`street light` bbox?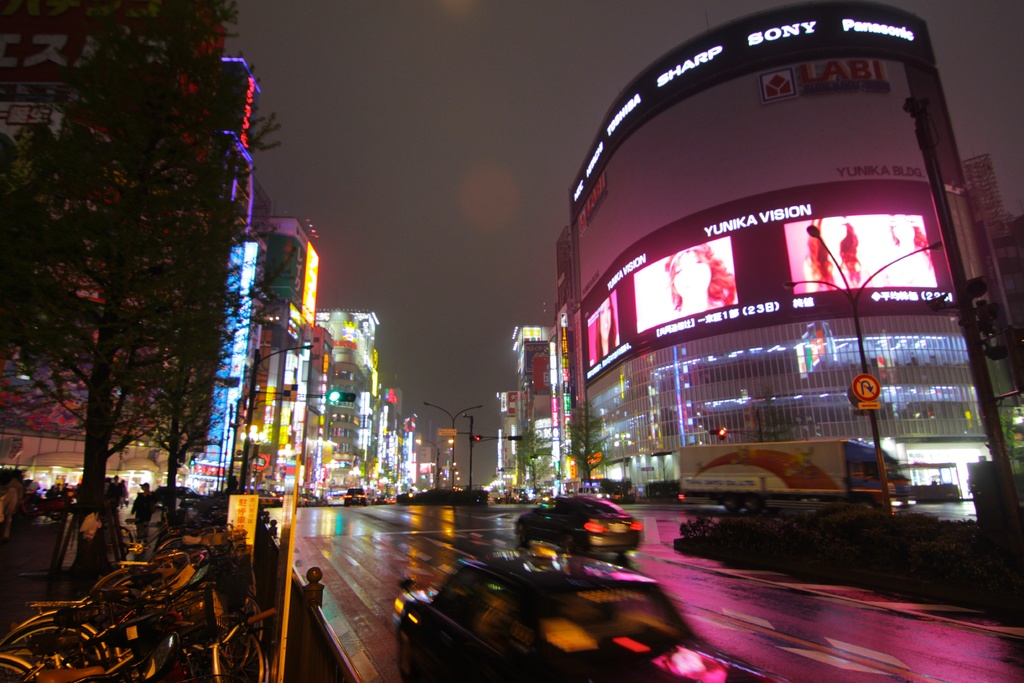
Rect(422, 398, 483, 491)
